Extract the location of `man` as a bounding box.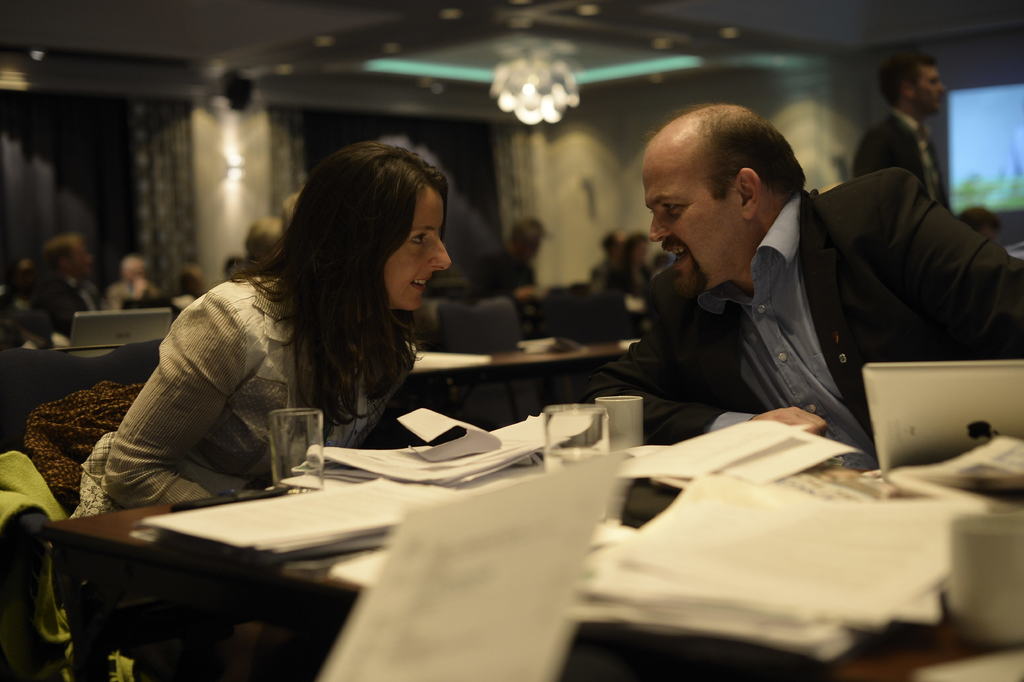
box(561, 103, 1005, 437).
